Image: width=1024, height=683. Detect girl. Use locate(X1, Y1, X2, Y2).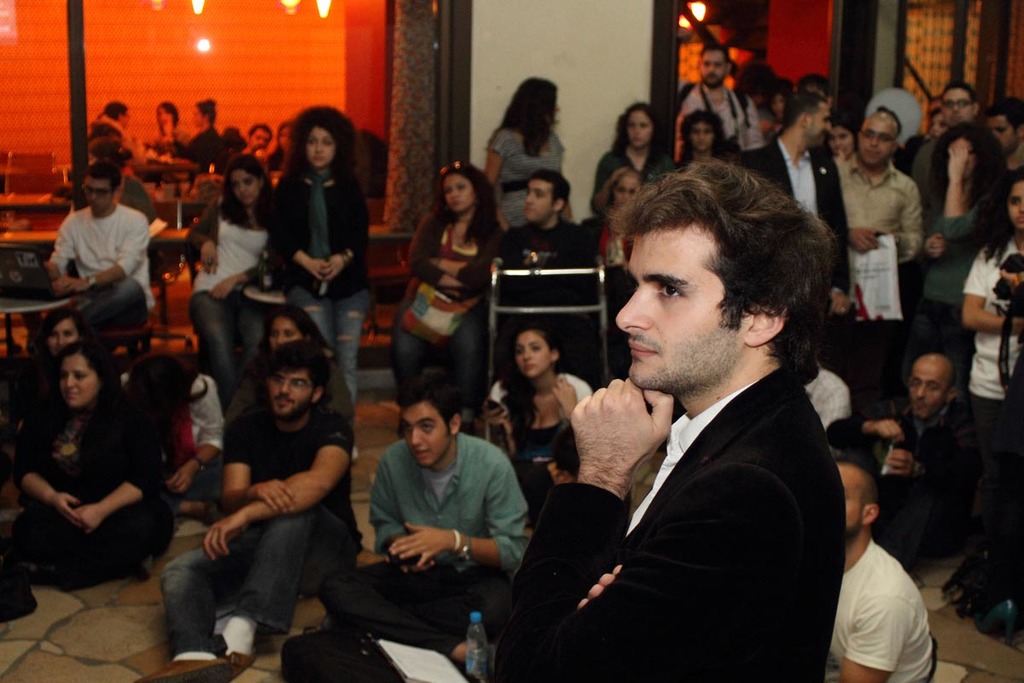
locate(265, 104, 375, 393).
